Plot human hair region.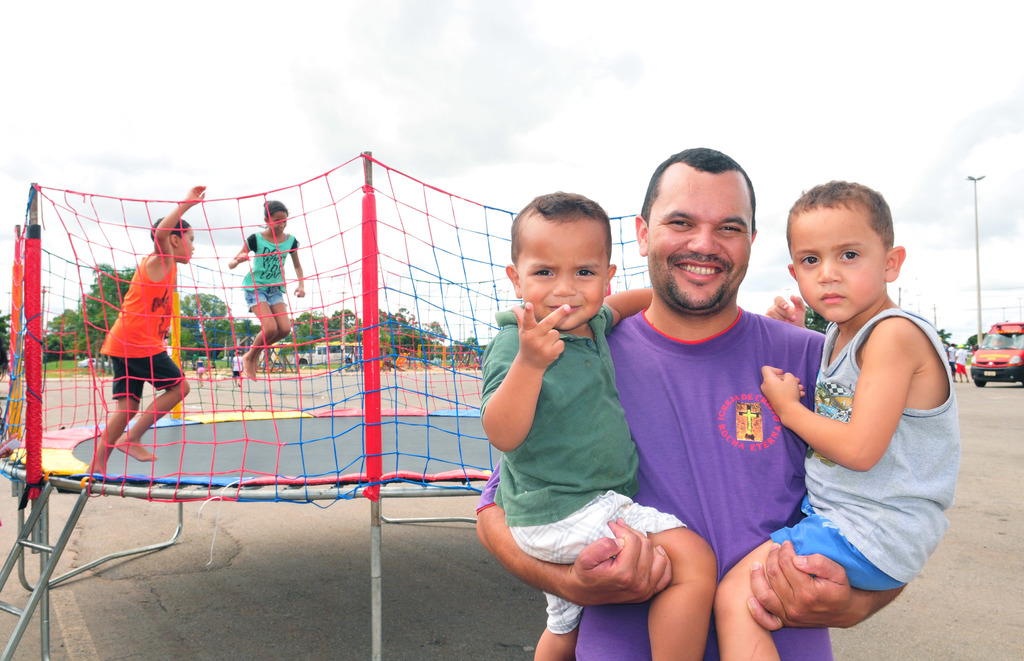
Plotted at locate(787, 177, 896, 247).
